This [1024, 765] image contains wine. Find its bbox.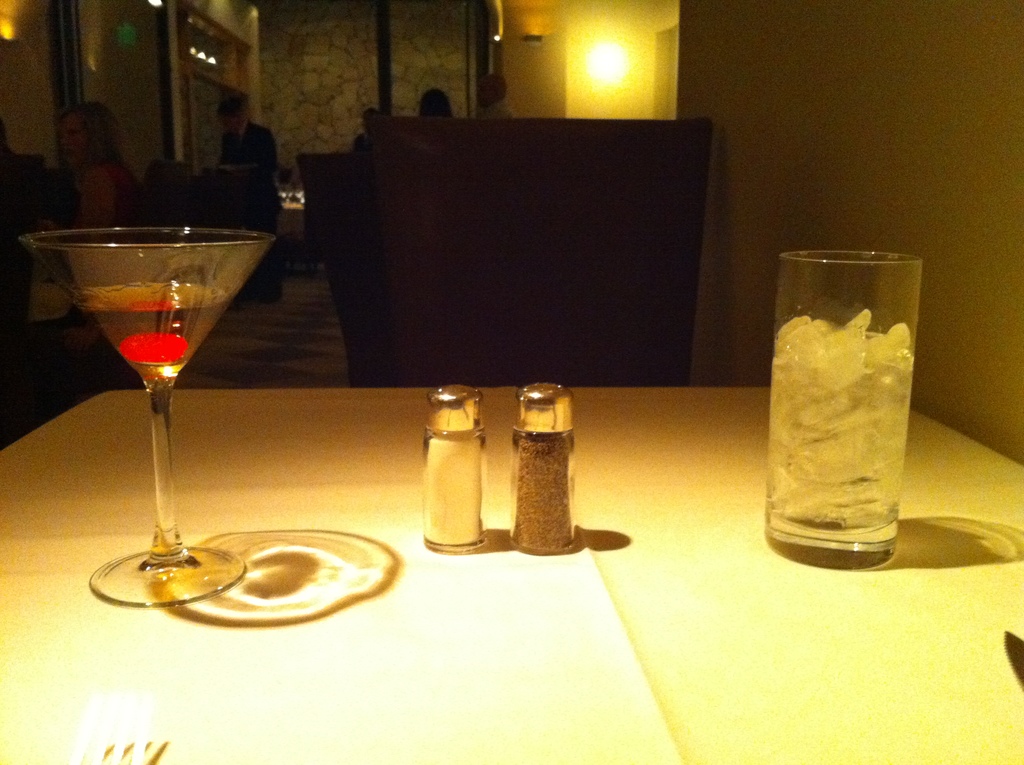
<region>72, 283, 233, 371</region>.
